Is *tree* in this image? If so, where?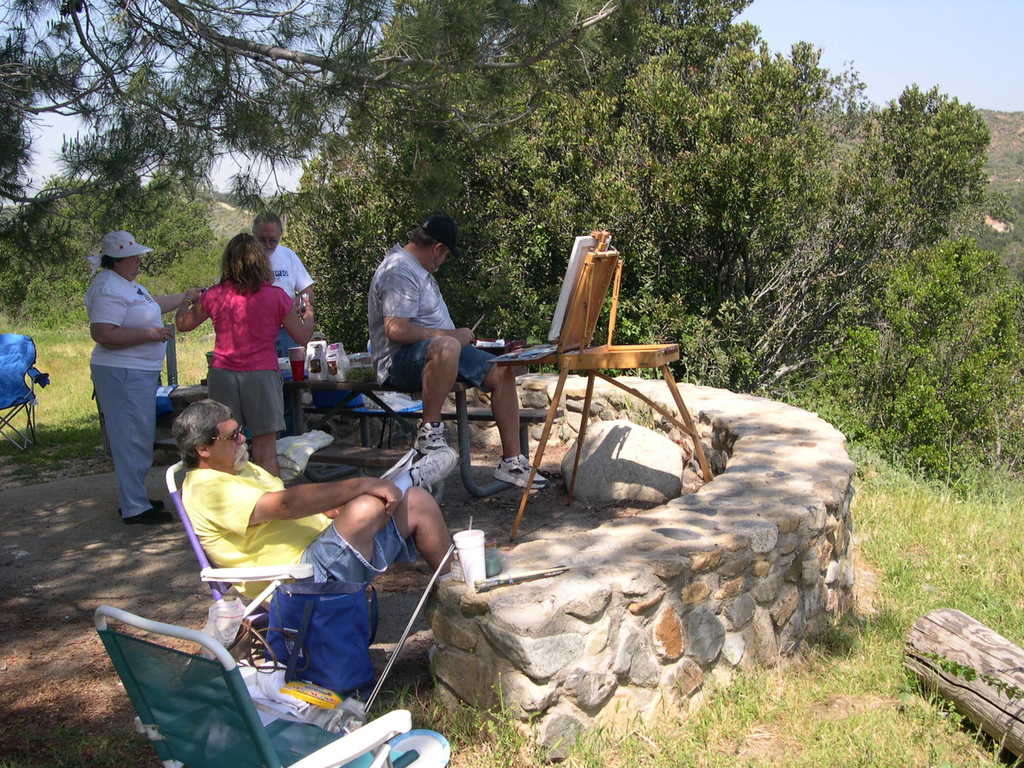
Yes, at detection(282, 0, 878, 351).
